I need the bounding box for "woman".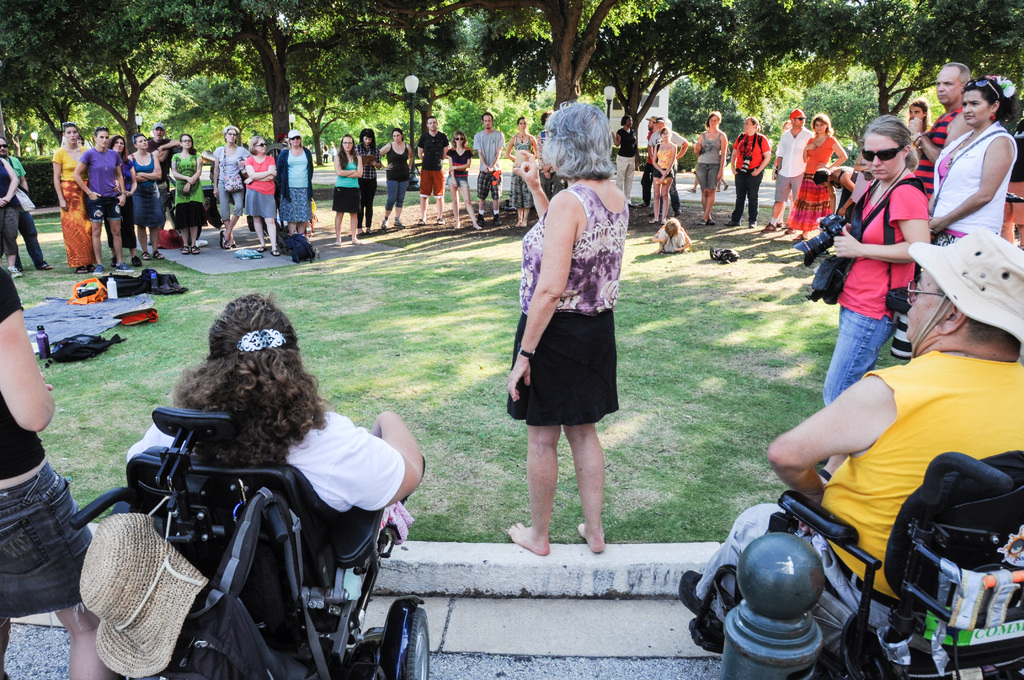
Here it is: x1=506 y1=115 x2=537 y2=226.
